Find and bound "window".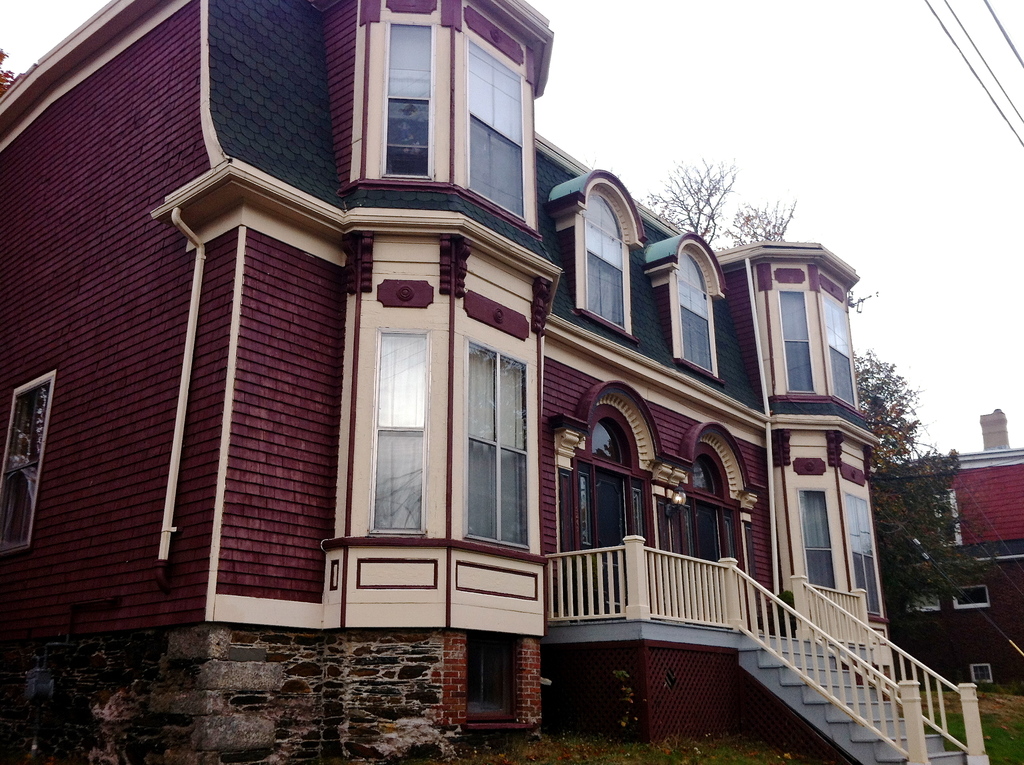
Bound: [left=680, top=242, right=716, bottom=371].
